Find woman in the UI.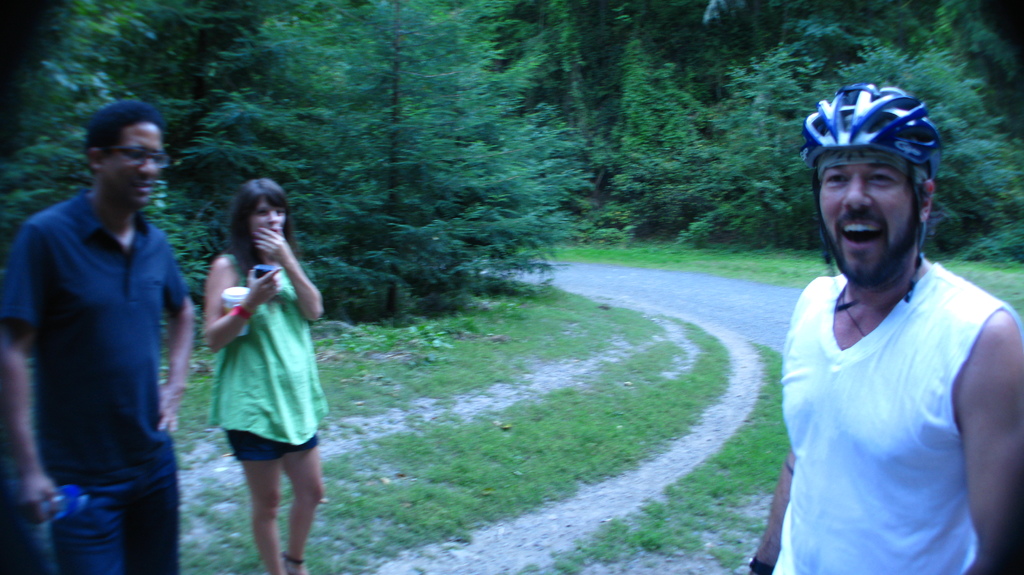
UI element at Rect(181, 180, 328, 559).
